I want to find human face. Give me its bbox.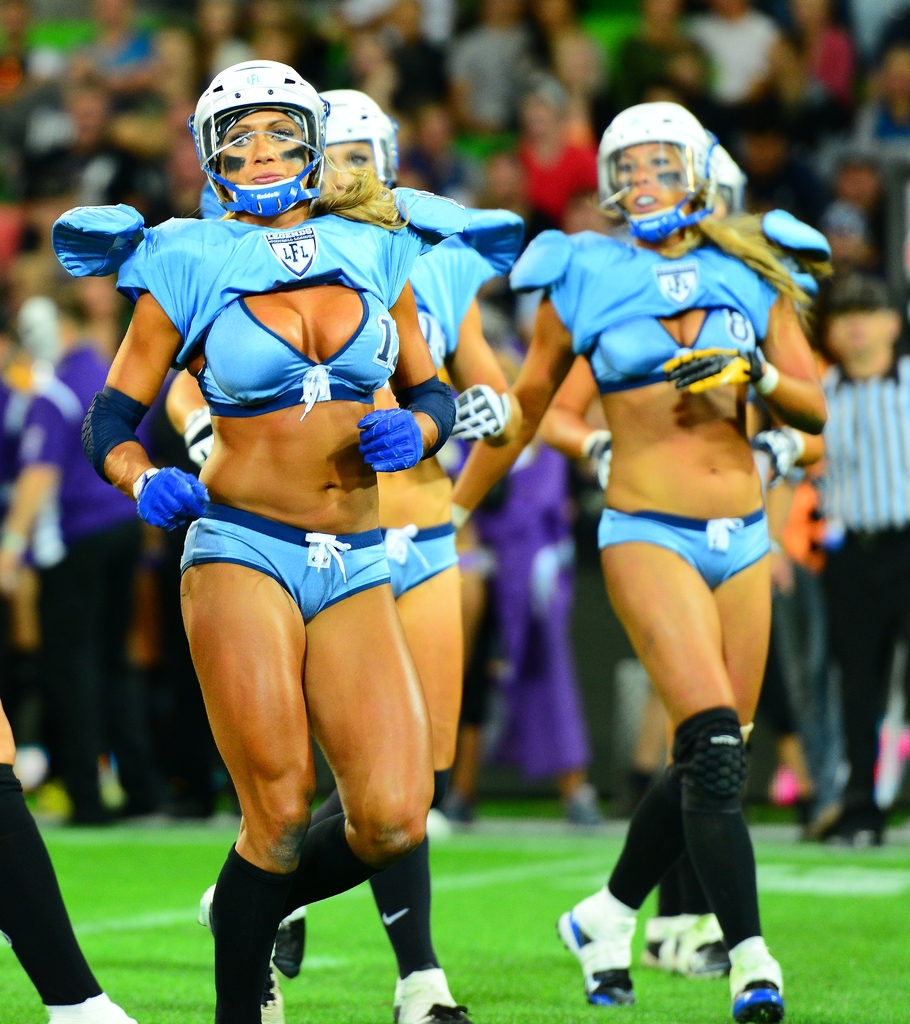
pyautogui.locateOnScreen(613, 143, 690, 216).
